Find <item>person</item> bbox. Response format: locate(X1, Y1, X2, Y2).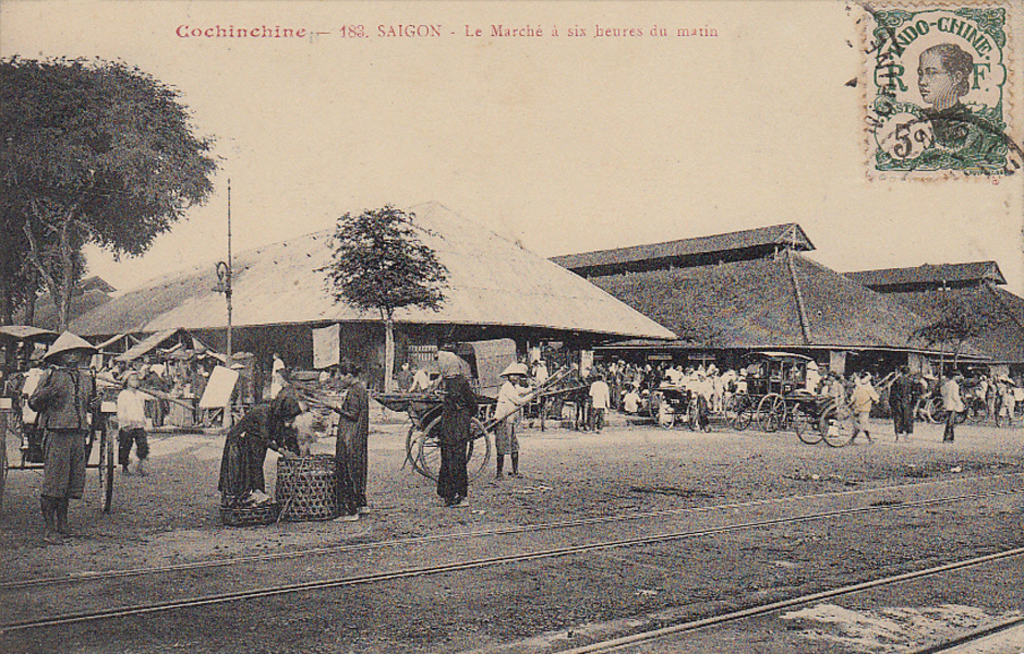
locate(272, 370, 309, 452).
